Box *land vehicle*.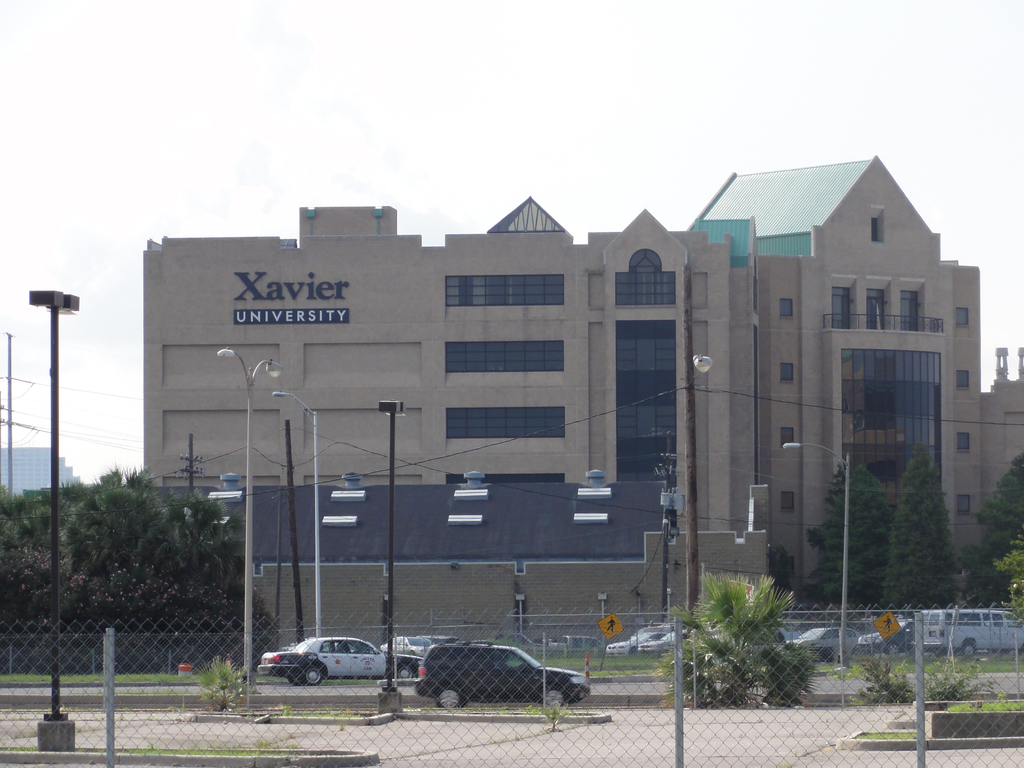
bbox(606, 628, 671, 654).
